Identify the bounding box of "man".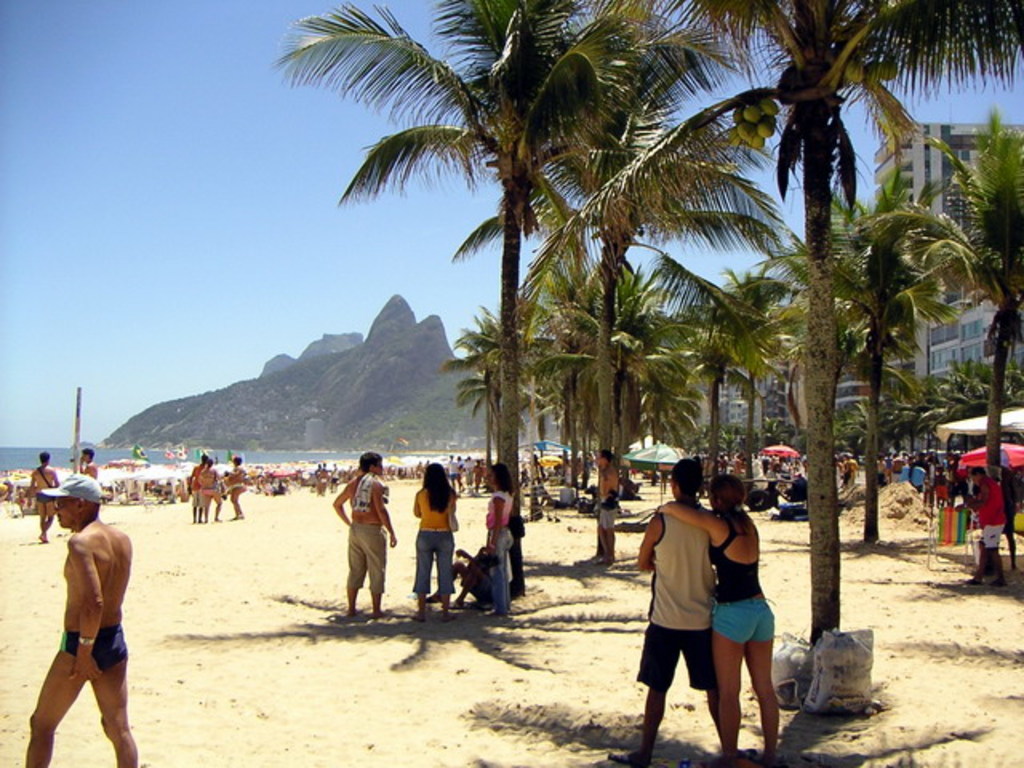
[x1=197, y1=454, x2=226, y2=522].
